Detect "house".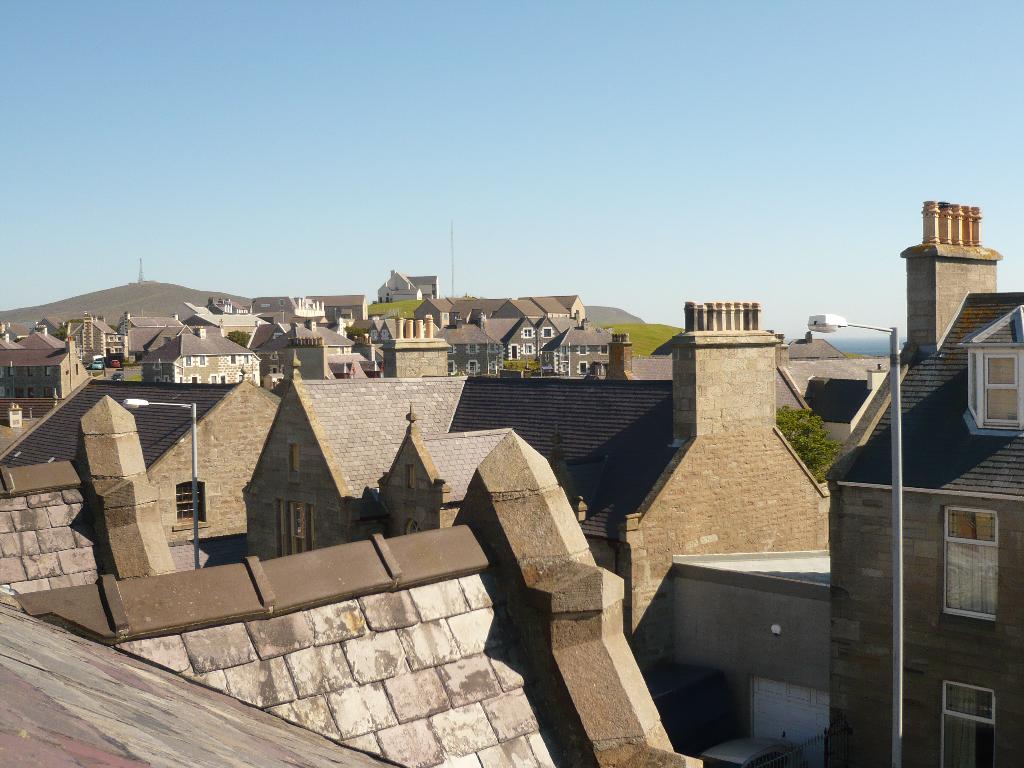
Detected at bbox(532, 291, 589, 341).
